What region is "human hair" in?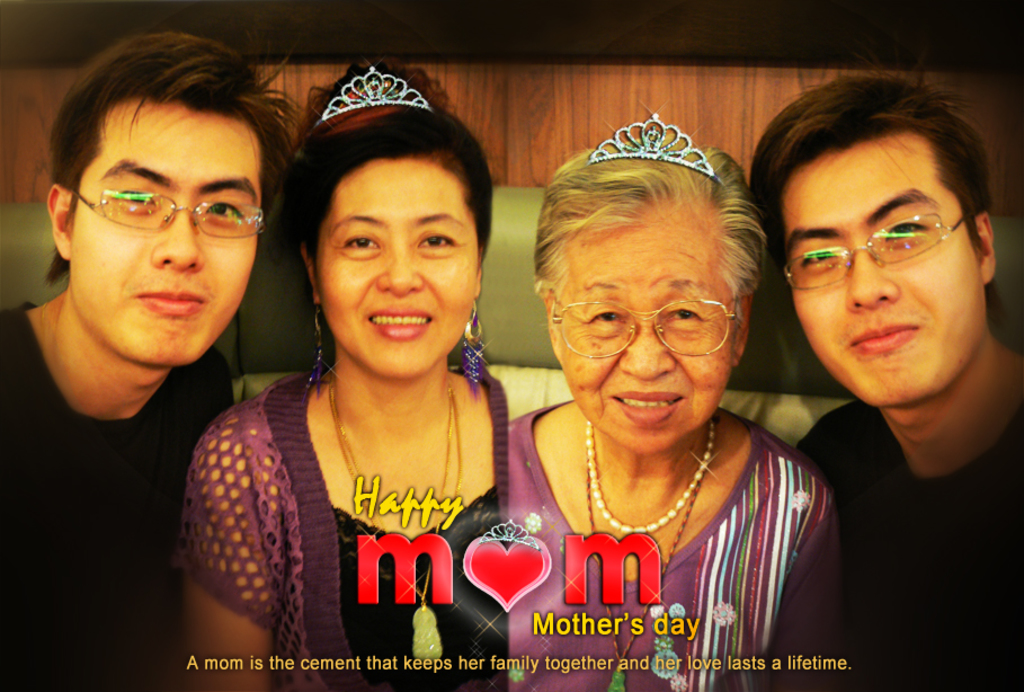
left=765, top=54, right=1004, bottom=348.
